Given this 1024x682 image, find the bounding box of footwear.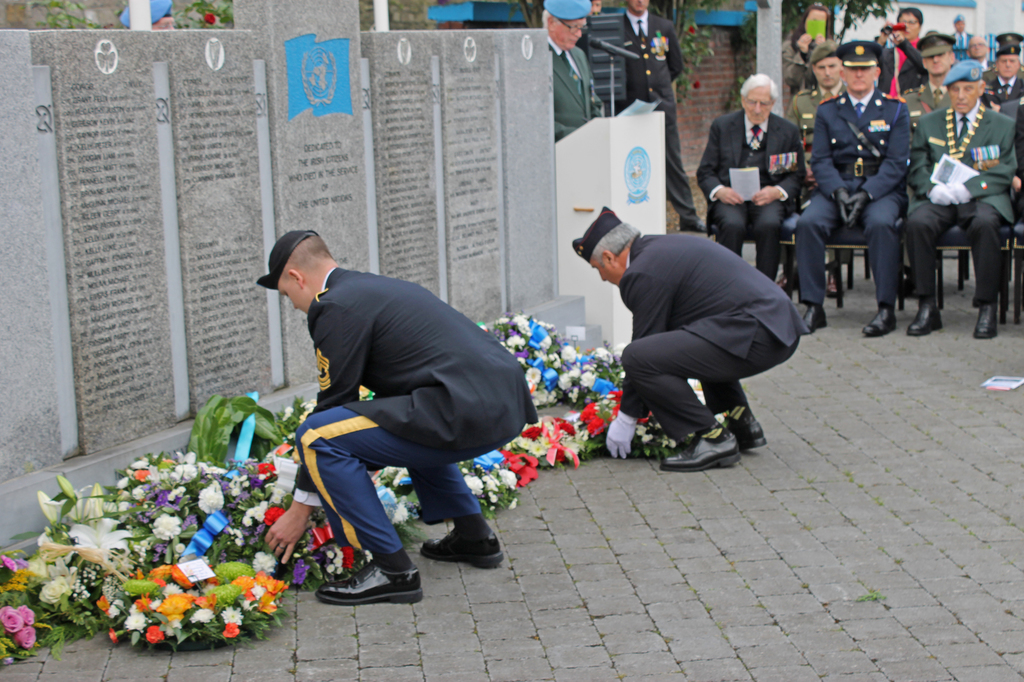
crop(776, 273, 787, 290).
